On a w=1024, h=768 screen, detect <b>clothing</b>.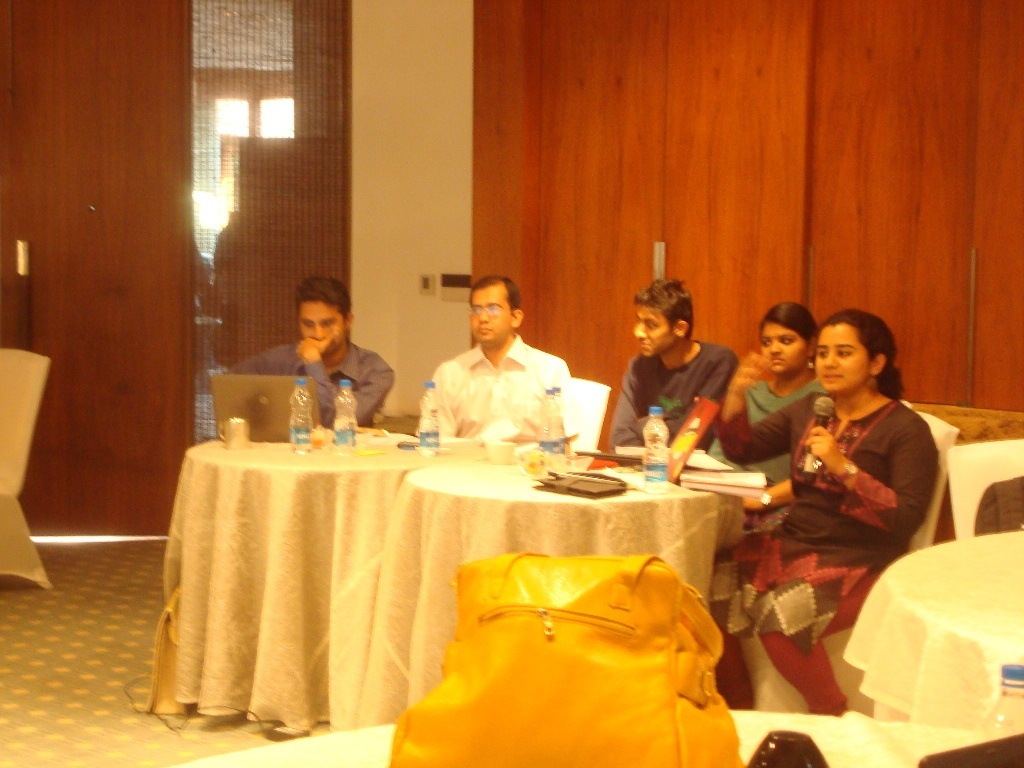
[x1=748, y1=355, x2=951, y2=638].
